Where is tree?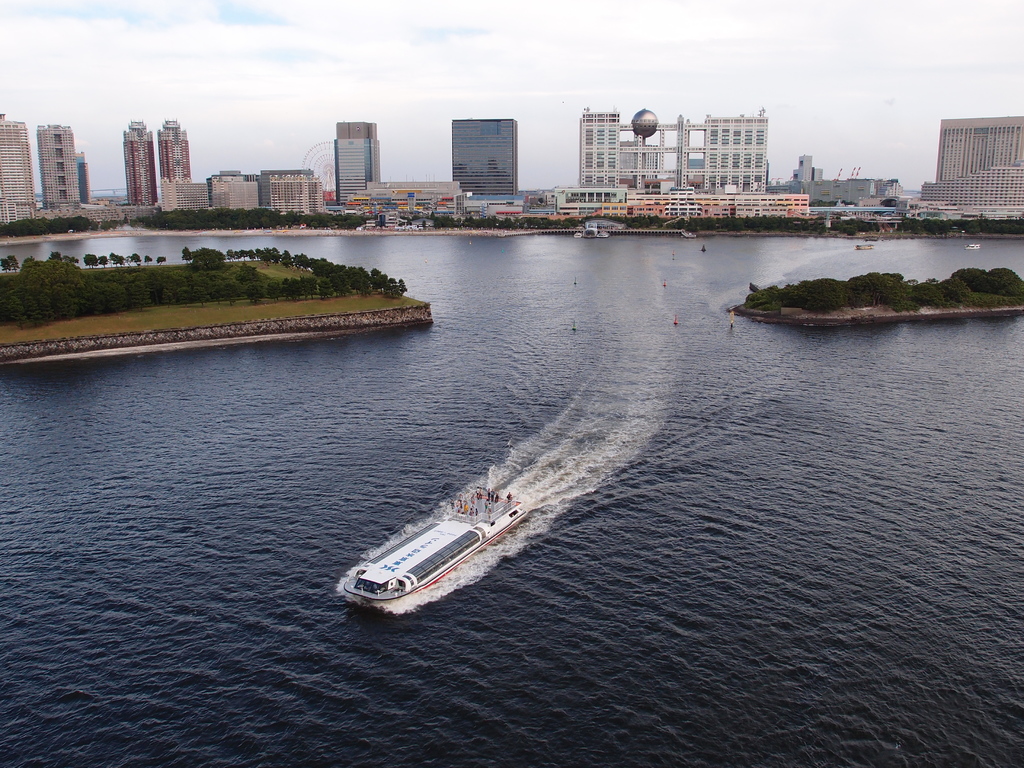
x1=854 y1=262 x2=906 y2=308.
